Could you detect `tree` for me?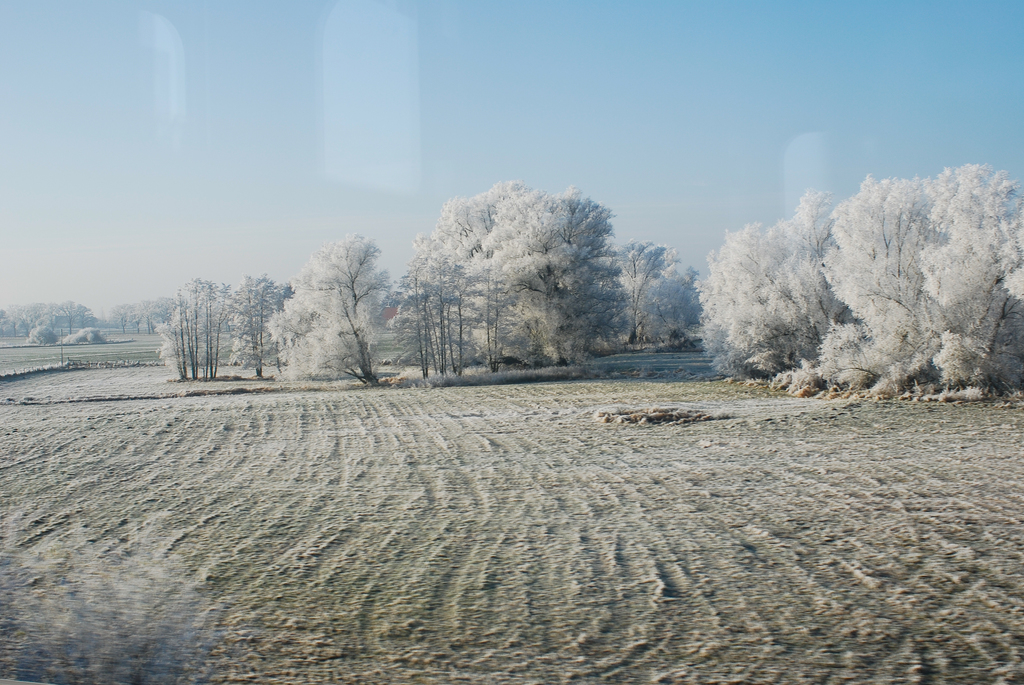
Detection result: [275, 208, 392, 380].
